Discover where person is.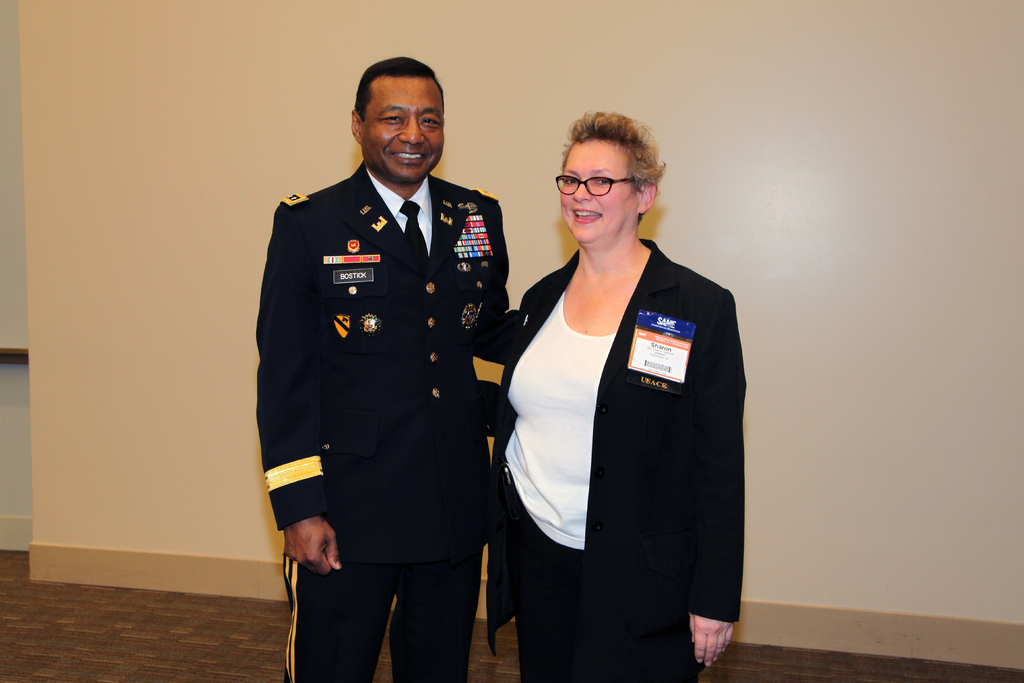
Discovered at (497, 117, 745, 682).
